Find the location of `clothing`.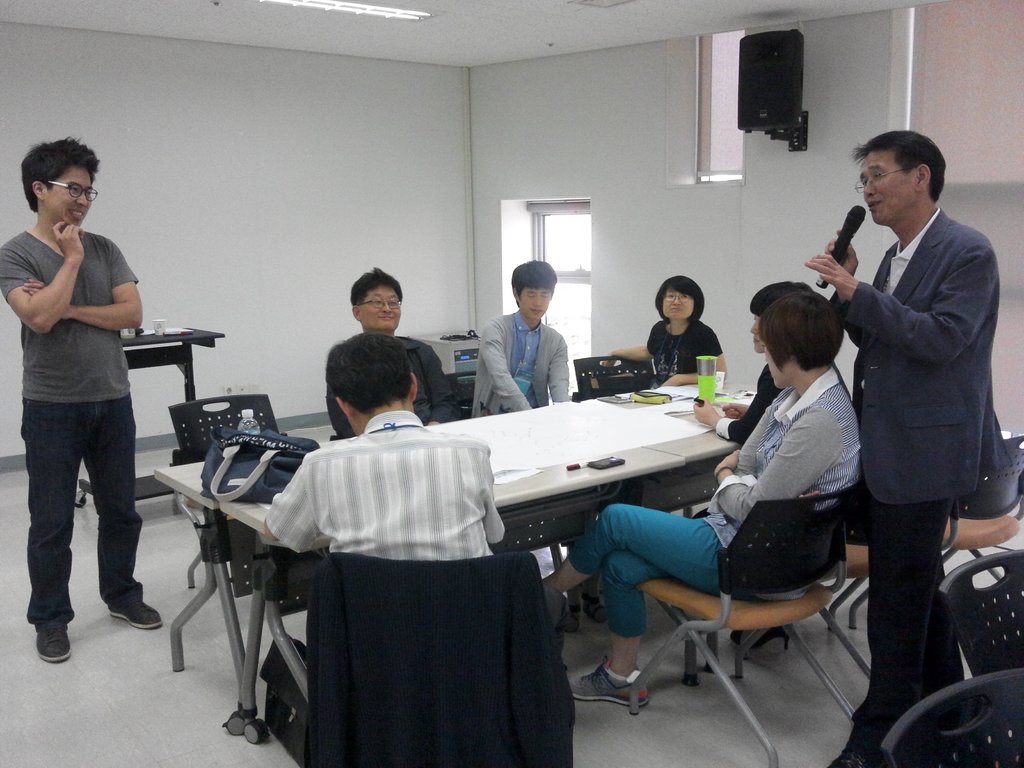
Location: {"left": 830, "top": 198, "right": 1012, "bottom": 733}.
